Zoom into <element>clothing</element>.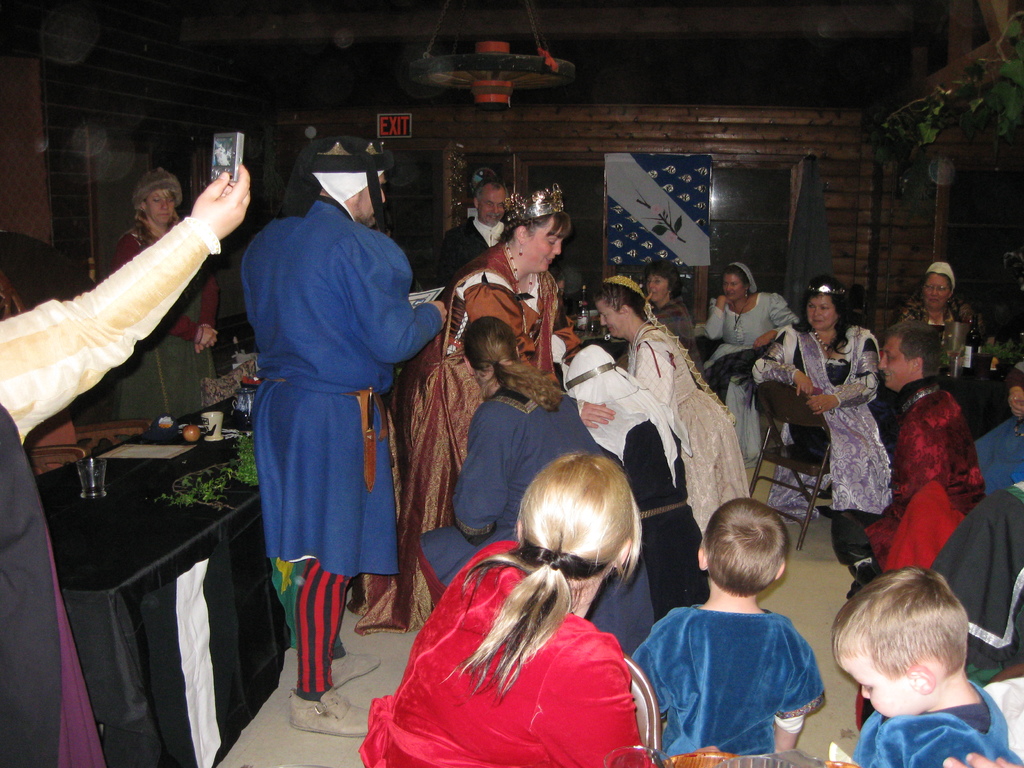
Zoom target: 293:561:364:705.
